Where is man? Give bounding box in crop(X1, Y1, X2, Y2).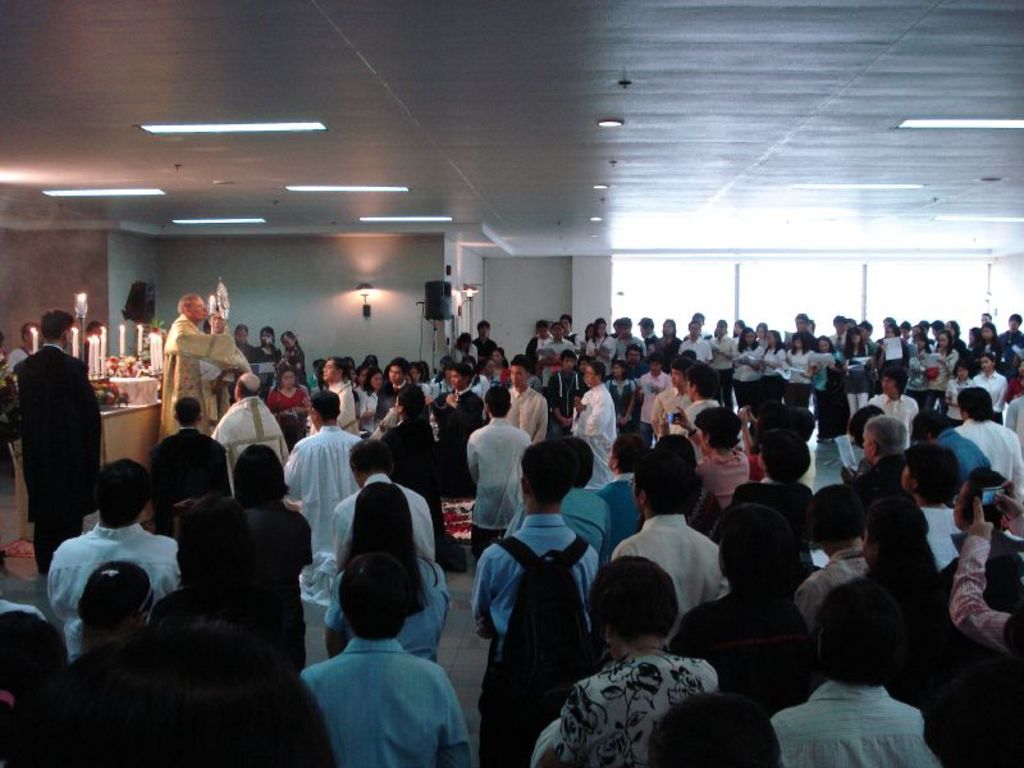
crop(145, 288, 259, 442).
